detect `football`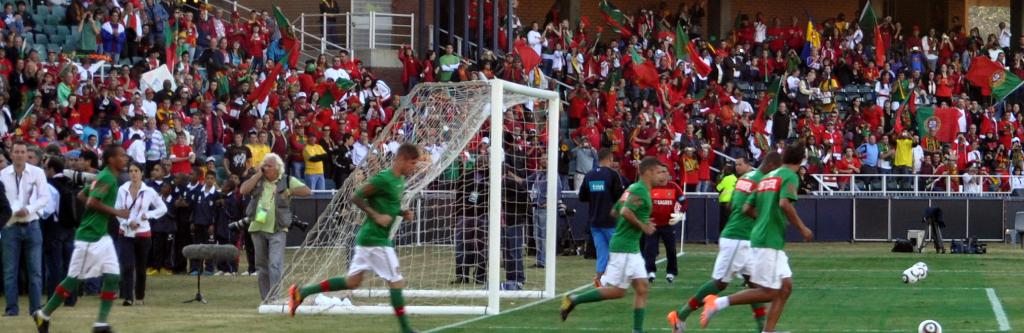
locate(919, 318, 940, 332)
